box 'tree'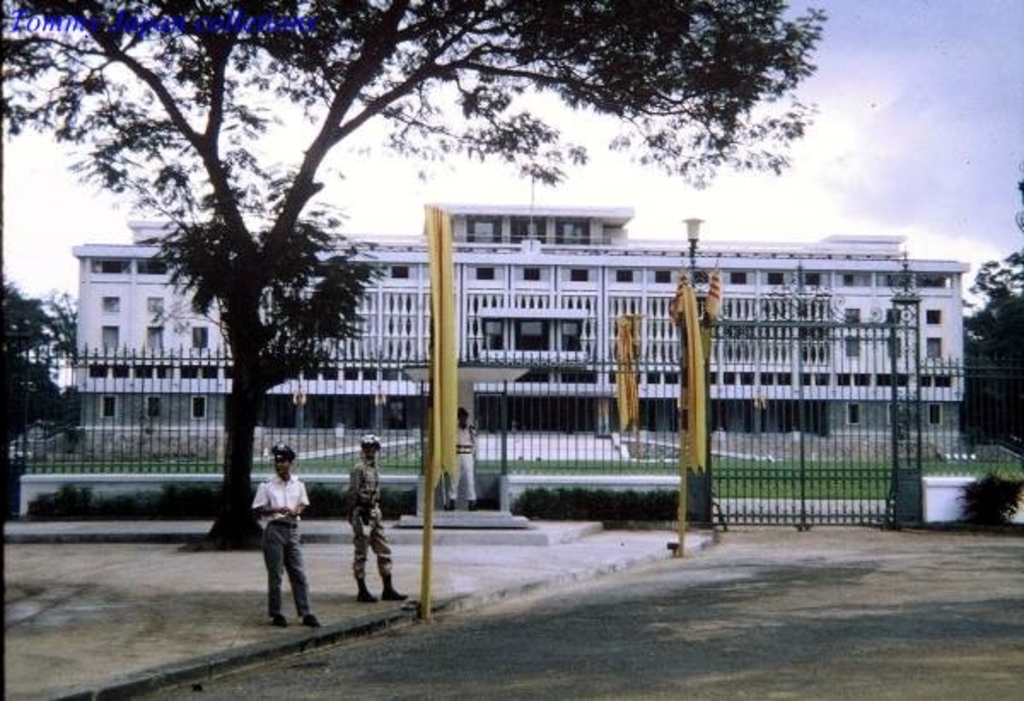
bbox=[34, 281, 89, 416]
